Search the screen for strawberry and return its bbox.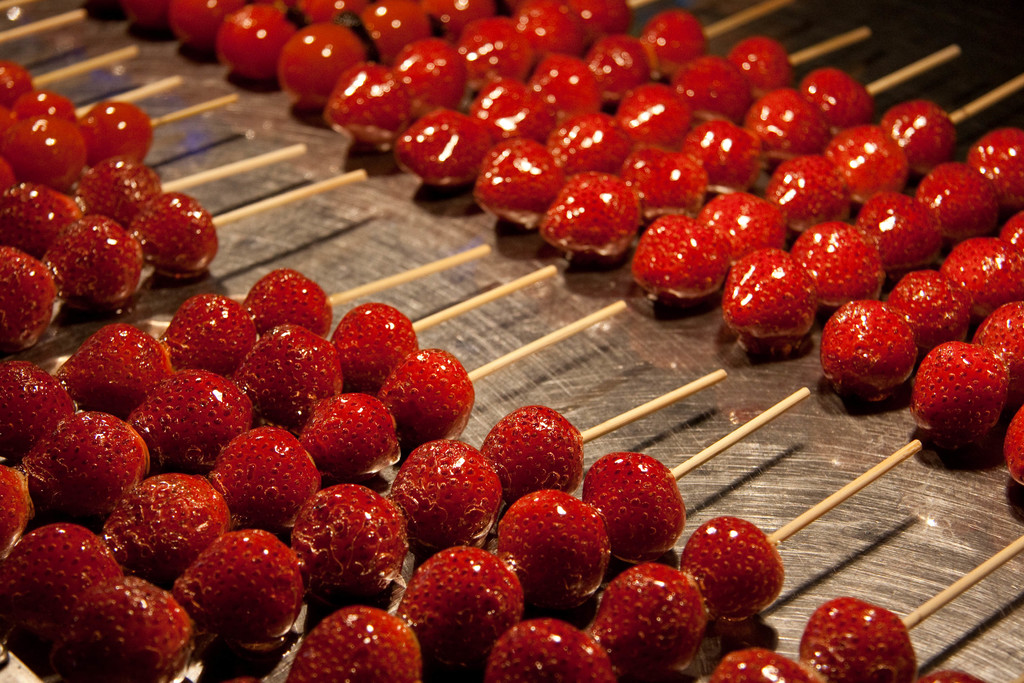
Found: [x1=820, y1=291, x2=933, y2=403].
